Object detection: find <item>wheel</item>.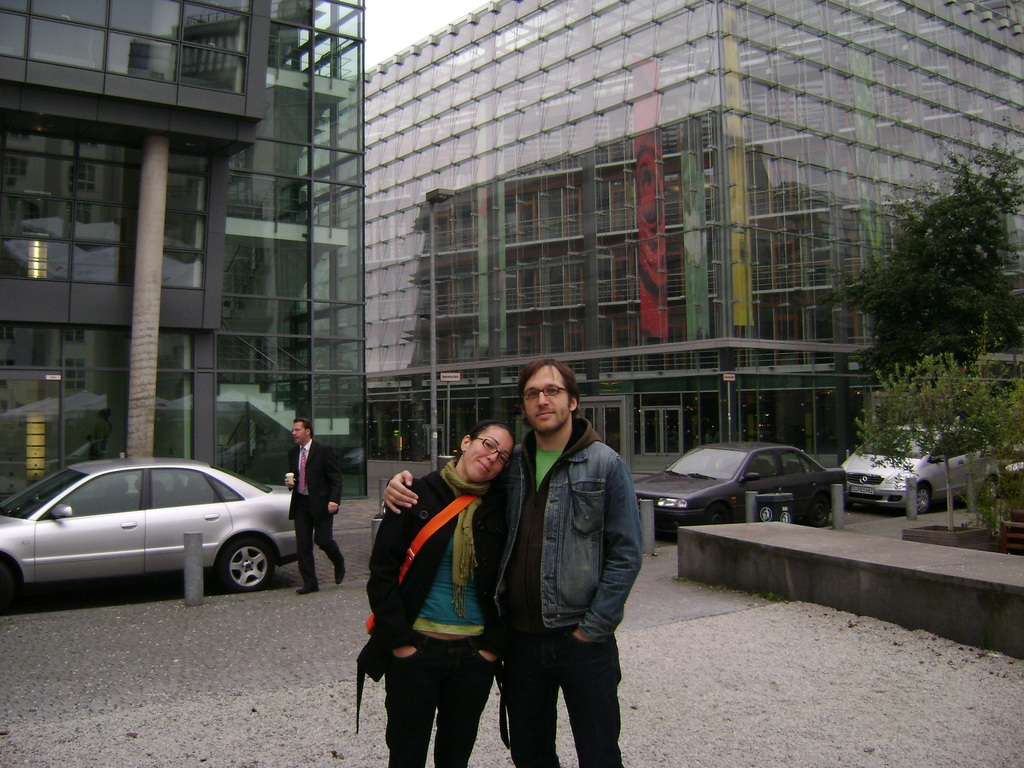
bbox=[752, 497, 778, 524].
